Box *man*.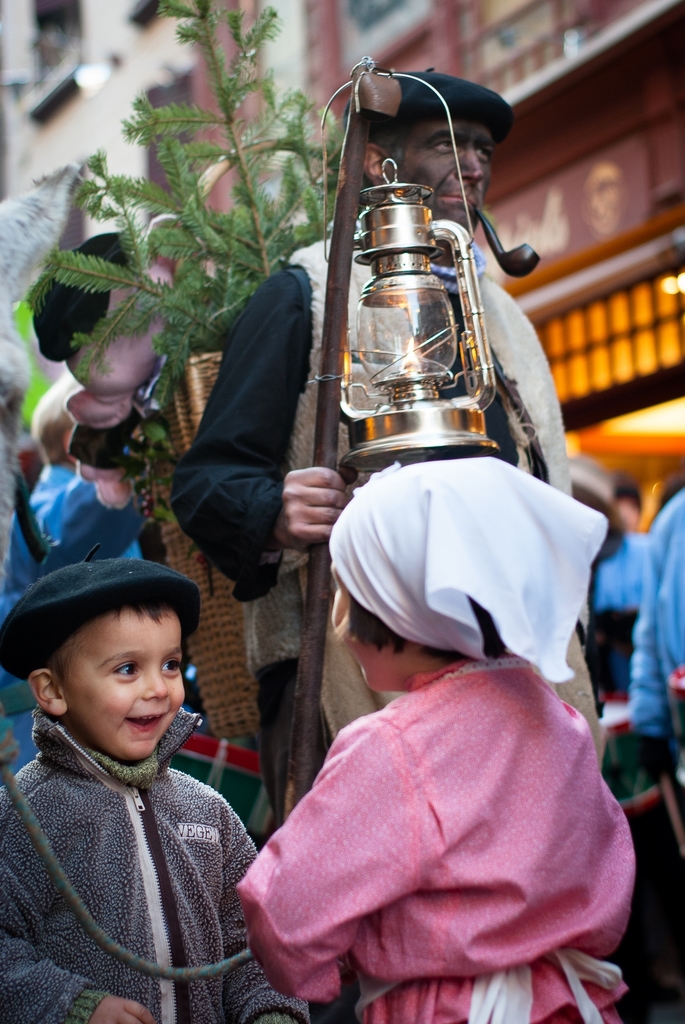
select_region(154, 109, 636, 978).
